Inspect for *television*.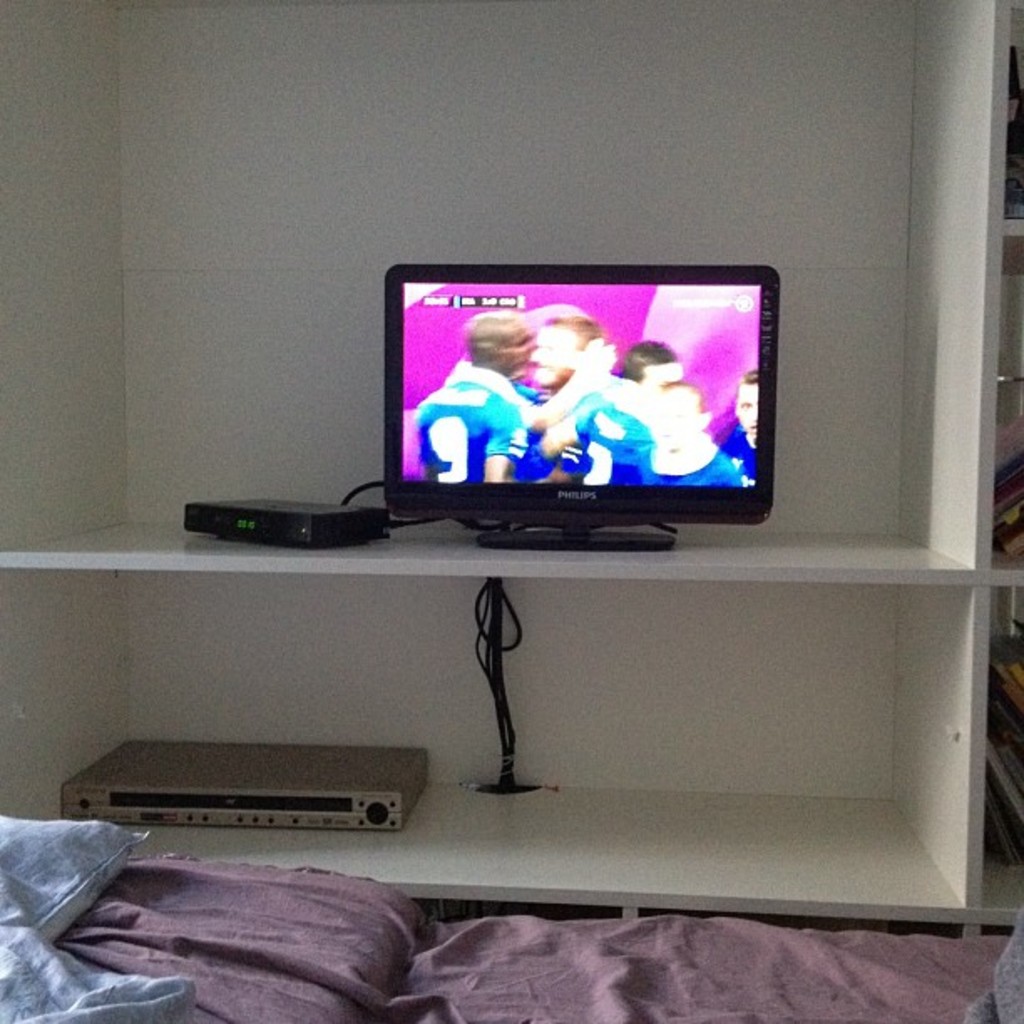
Inspection: 385 264 780 550.
